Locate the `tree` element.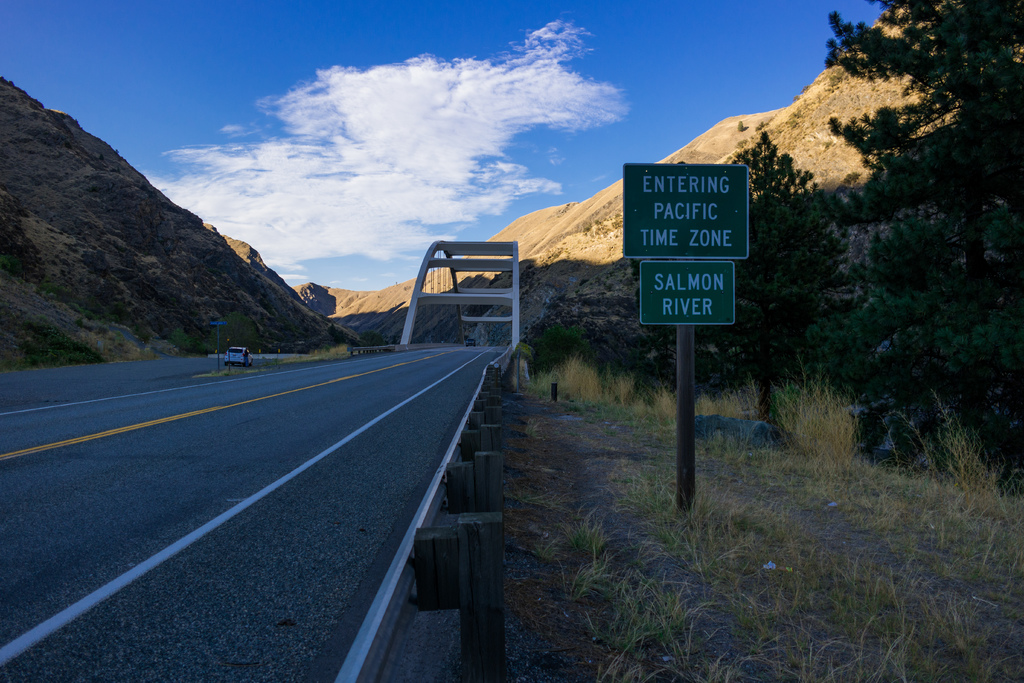
Element bbox: select_region(703, 133, 837, 409).
